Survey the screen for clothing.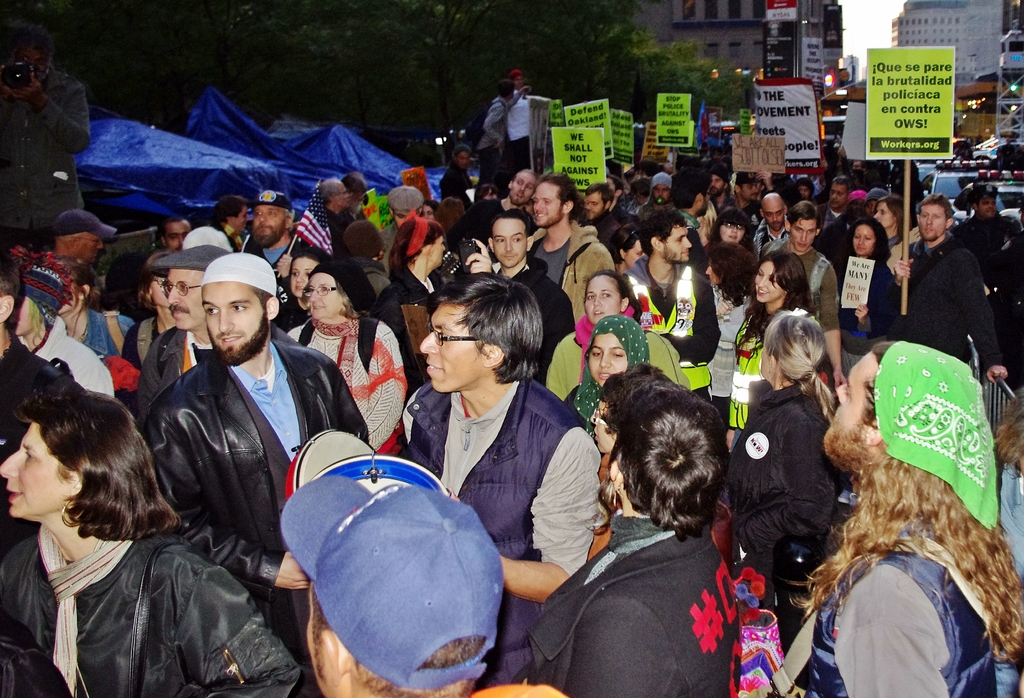
Survey found: {"left": 279, "top": 296, "right": 301, "bottom": 335}.
